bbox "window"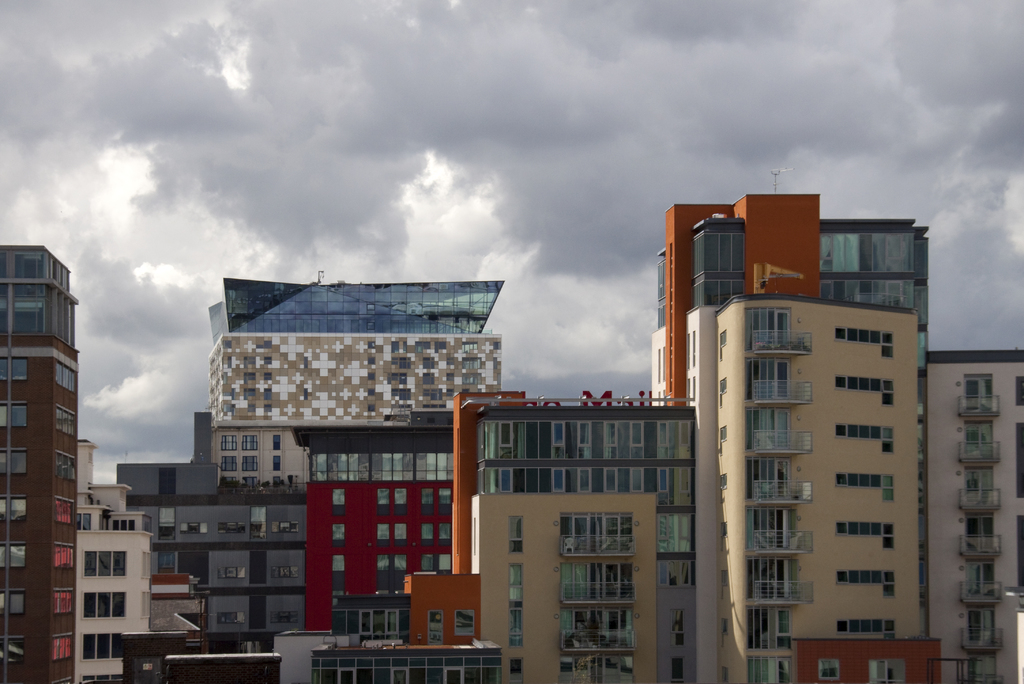
pyautogui.locateOnScreen(219, 521, 246, 534)
